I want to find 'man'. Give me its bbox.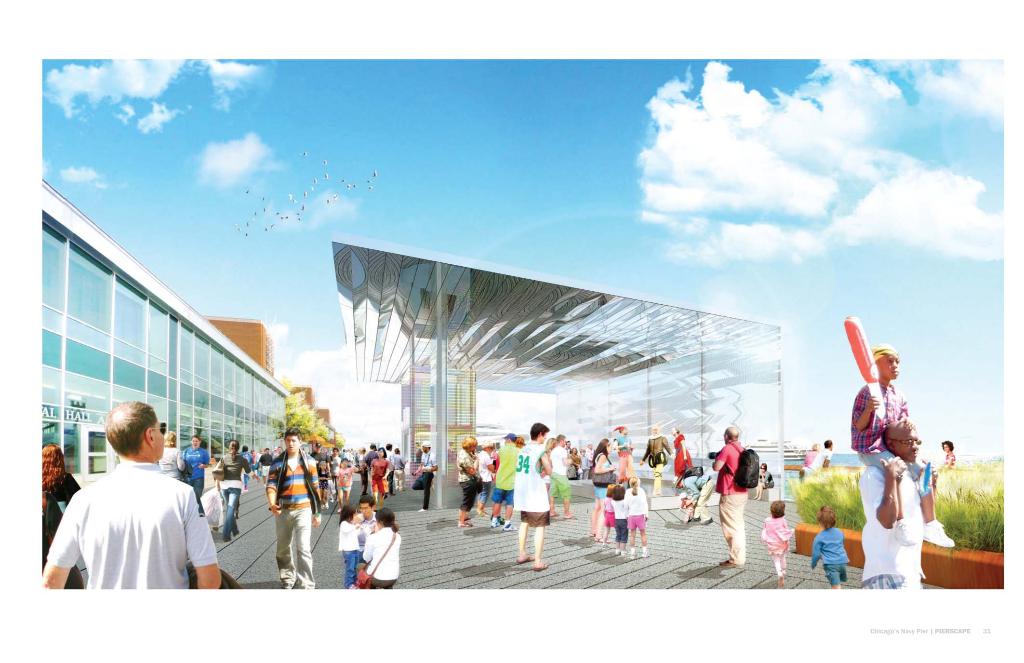
left=354, top=495, right=380, bottom=564.
